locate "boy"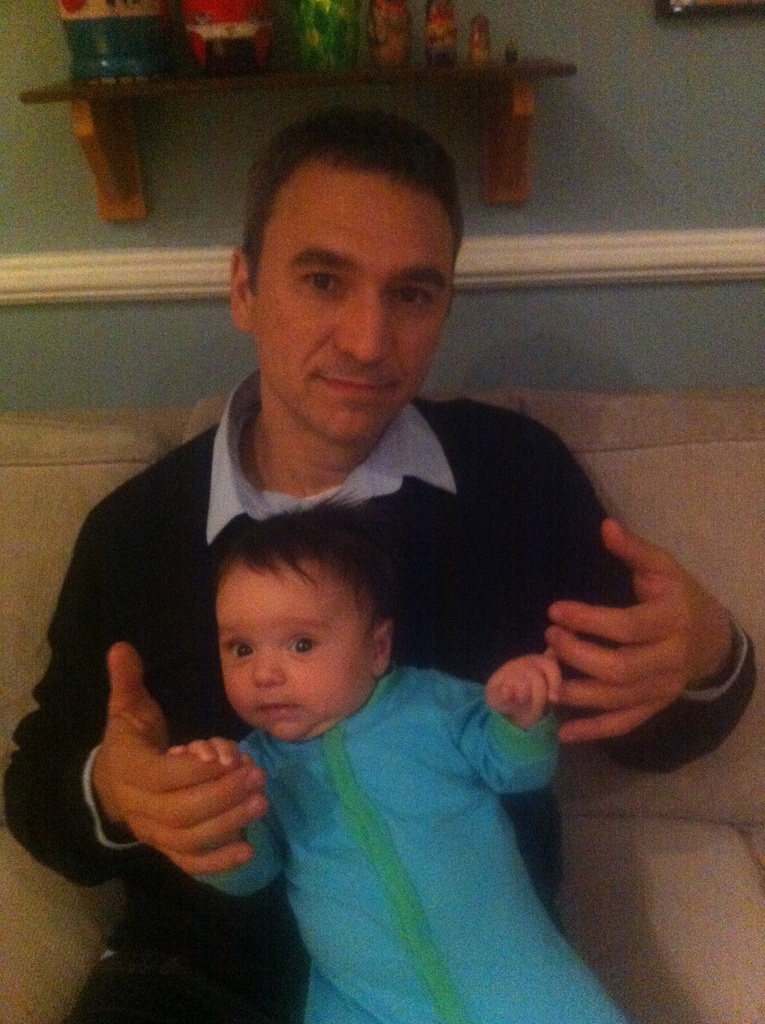
l=152, t=489, r=467, b=787
